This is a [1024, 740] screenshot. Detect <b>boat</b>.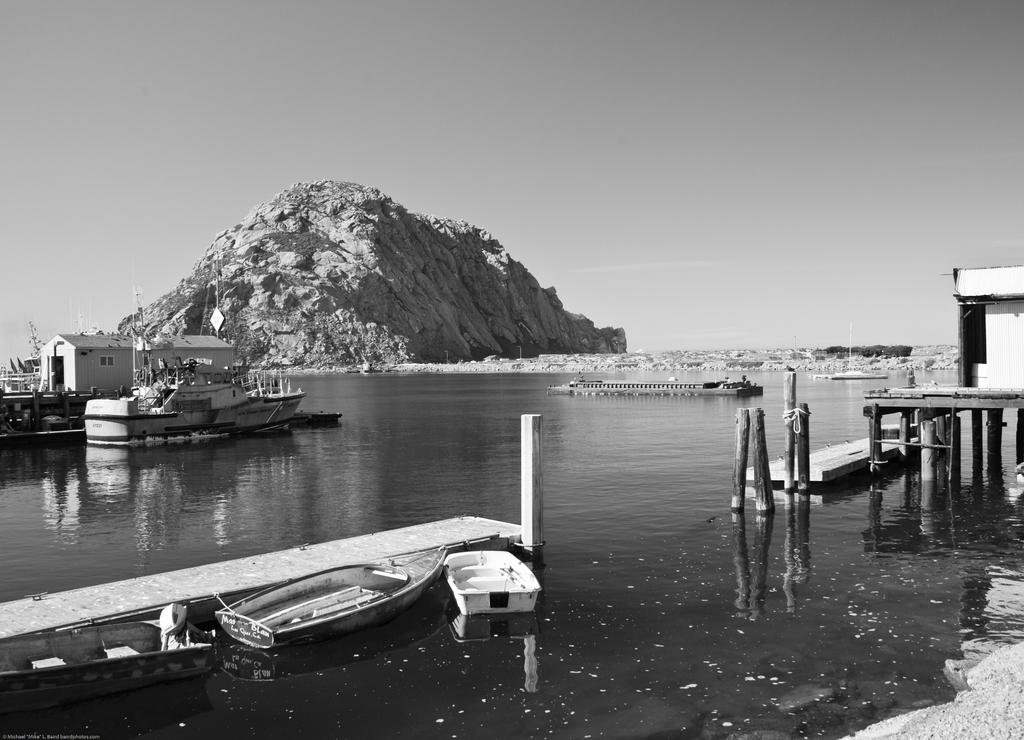
75:354:307:441.
